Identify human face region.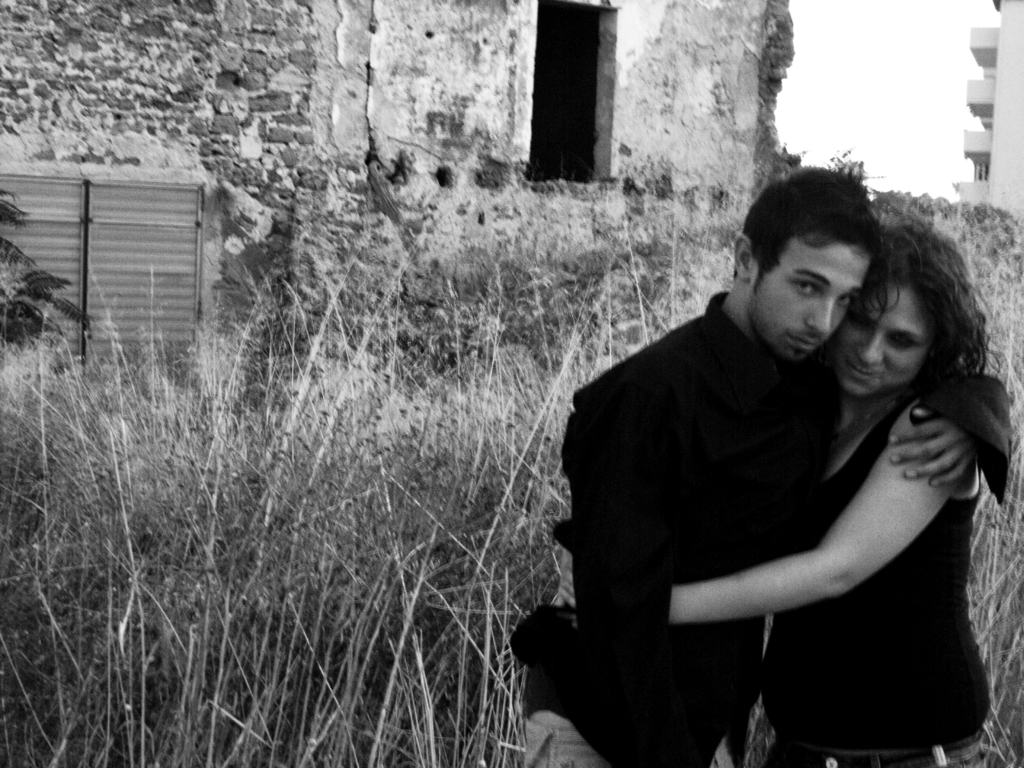
Region: left=751, top=248, right=868, bottom=362.
